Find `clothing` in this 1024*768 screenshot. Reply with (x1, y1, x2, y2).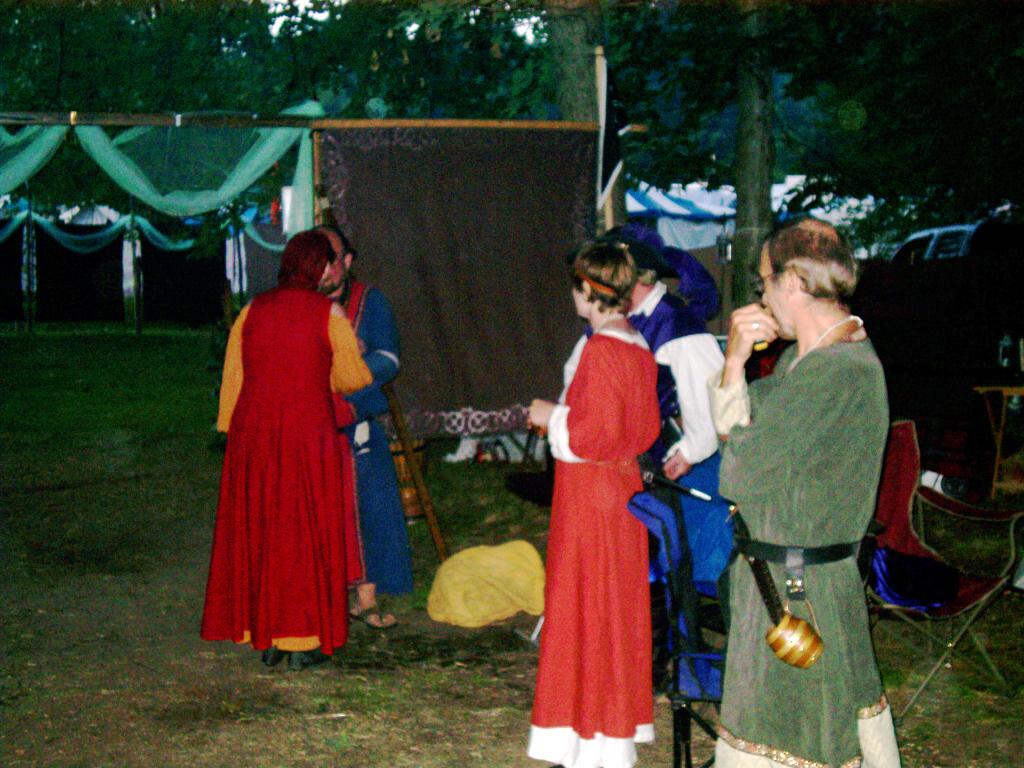
(711, 323, 906, 767).
